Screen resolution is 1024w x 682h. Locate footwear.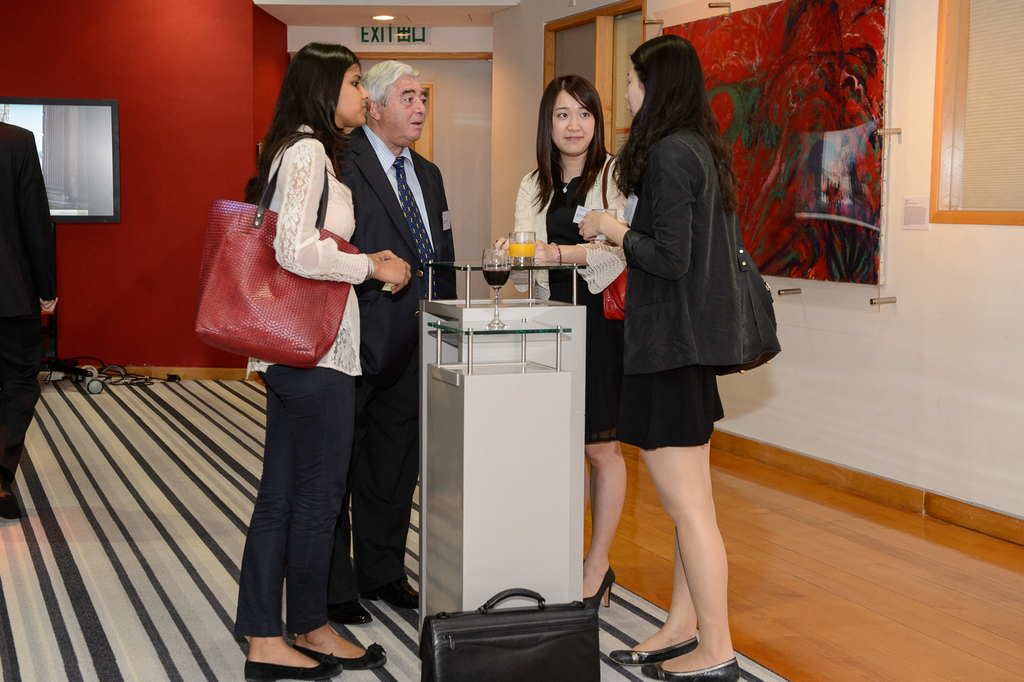
detection(328, 606, 376, 630).
